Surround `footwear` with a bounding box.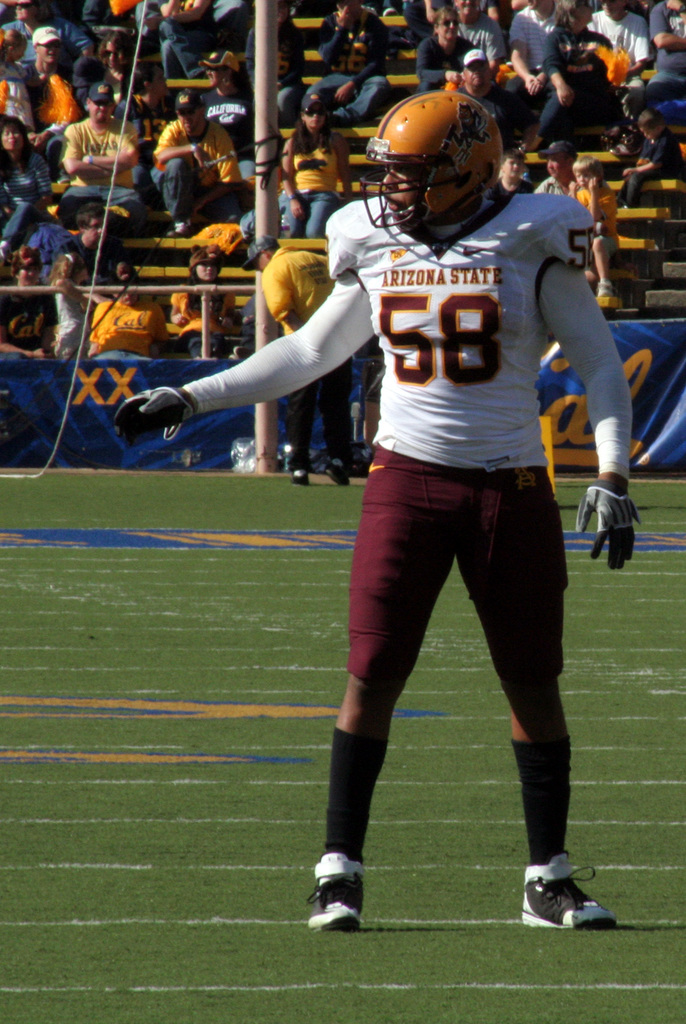
(311, 858, 379, 932).
